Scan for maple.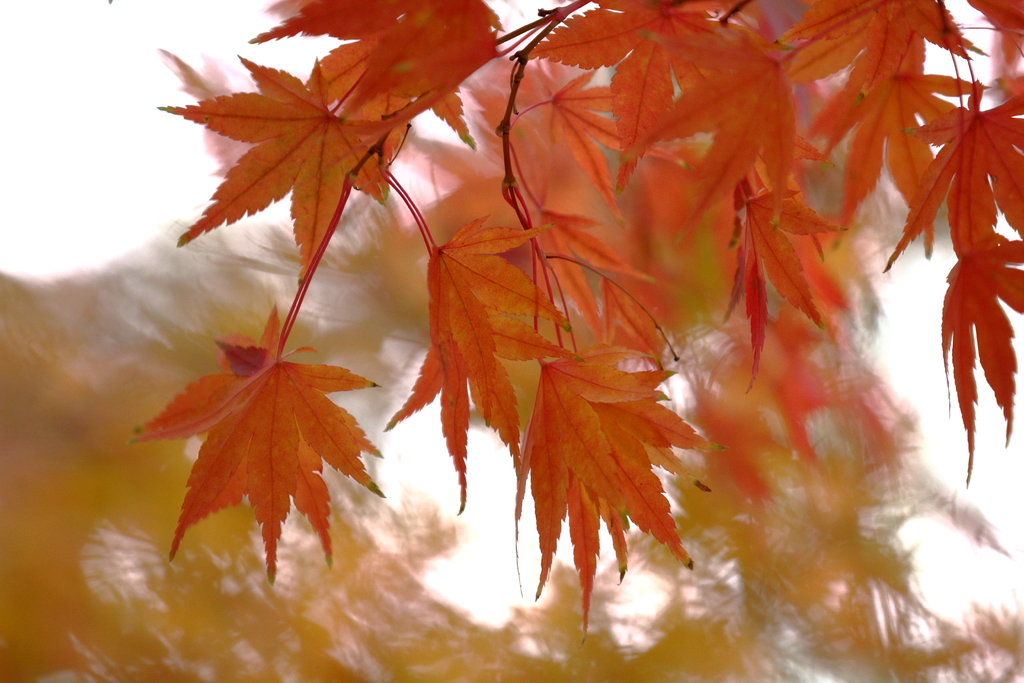
Scan result: bbox(122, 309, 386, 586).
